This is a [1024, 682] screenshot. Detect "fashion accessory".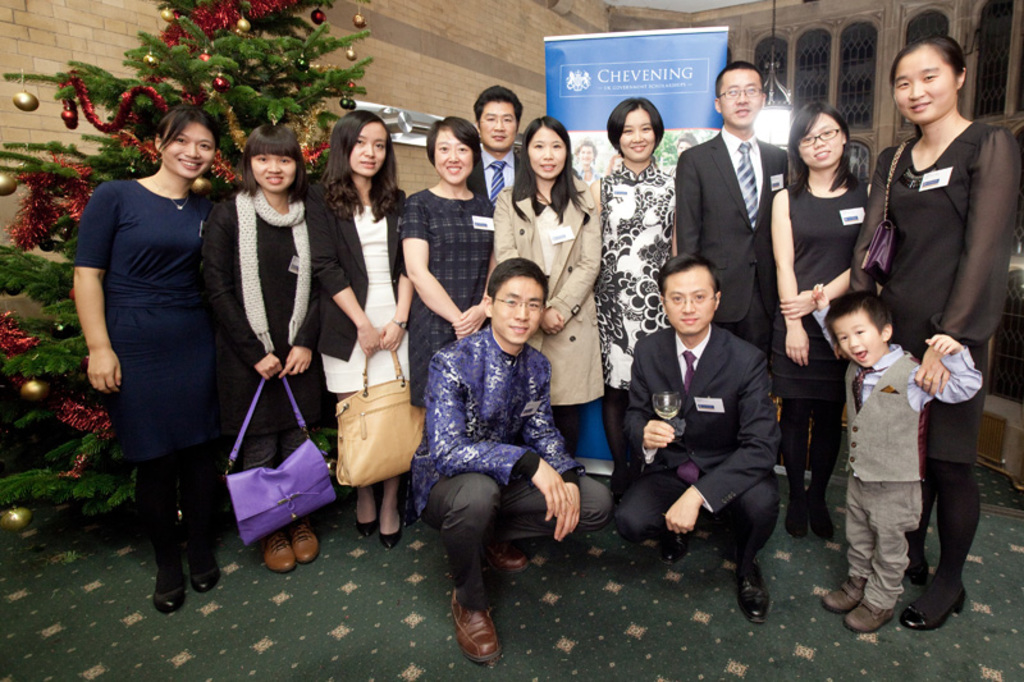
(186, 548, 227, 596).
